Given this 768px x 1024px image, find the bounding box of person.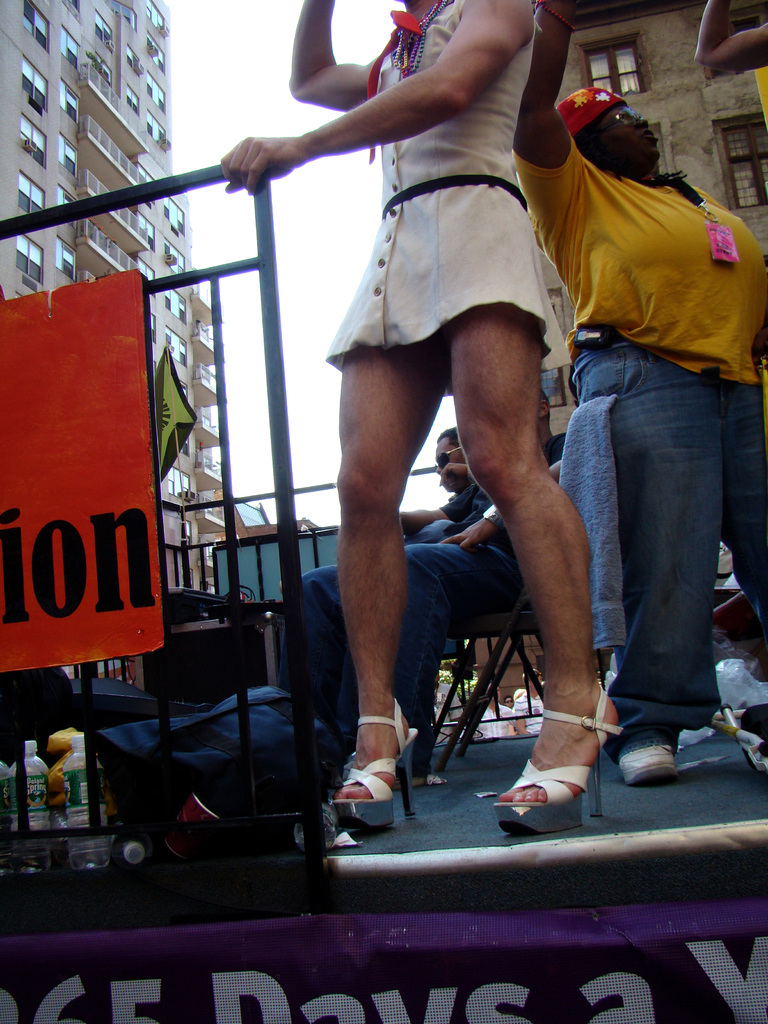
select_region(282, 407, 551, 809).
